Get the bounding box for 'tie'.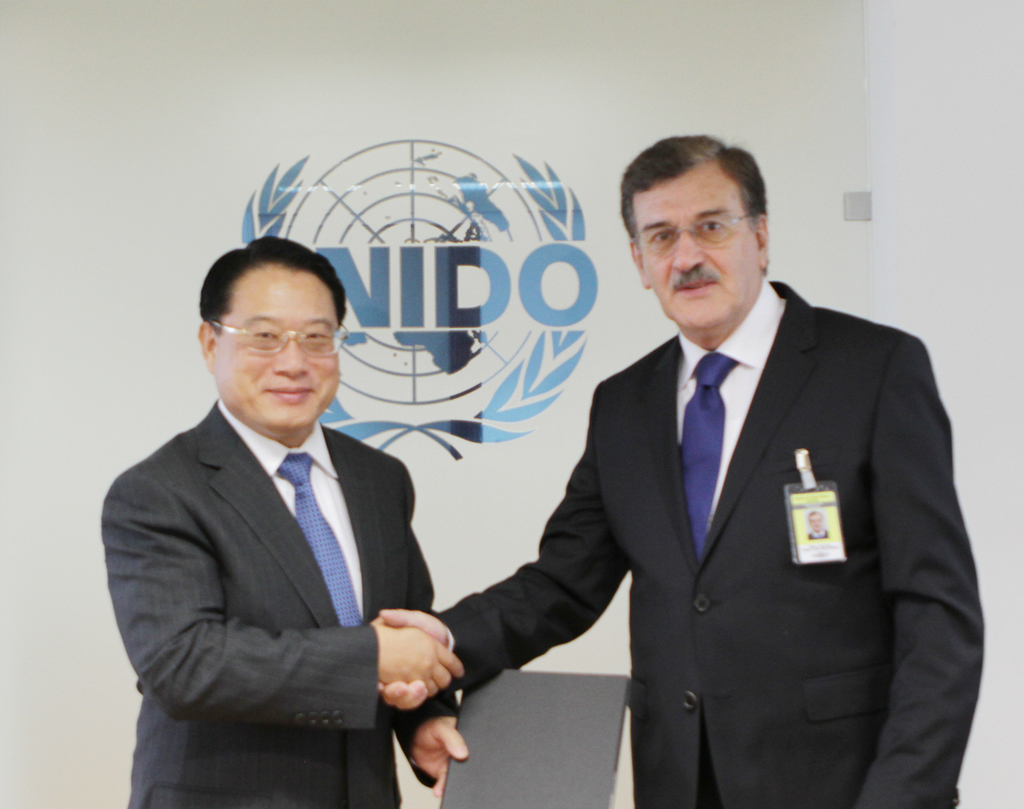
l=270, t=444, r=367, b=632.
